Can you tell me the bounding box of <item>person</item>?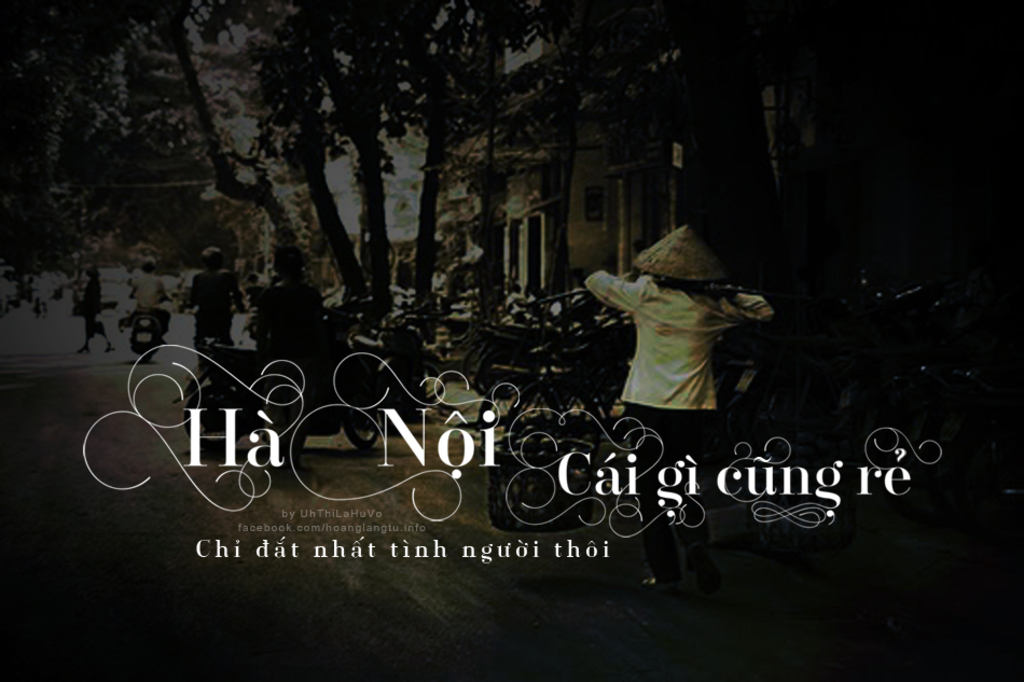
<bbox>245, 239, 328, 473</bbox>.
